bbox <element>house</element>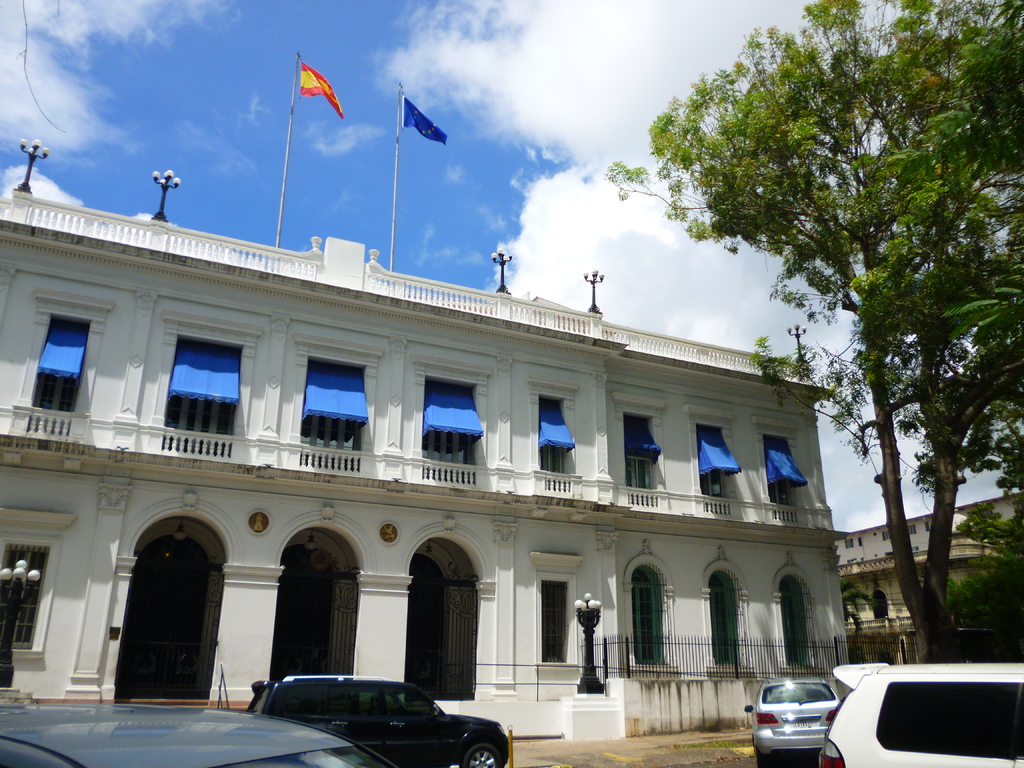
[left=36, top=157, right=905, bottom=724]
